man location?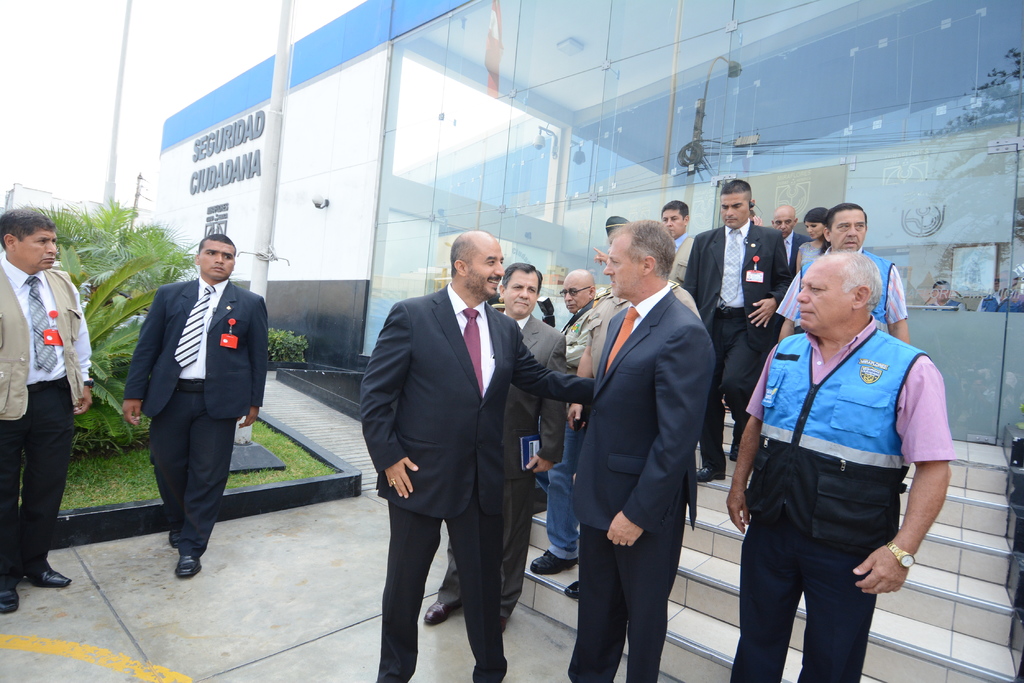
x1=529, y1=268, x2=600, y2=576
